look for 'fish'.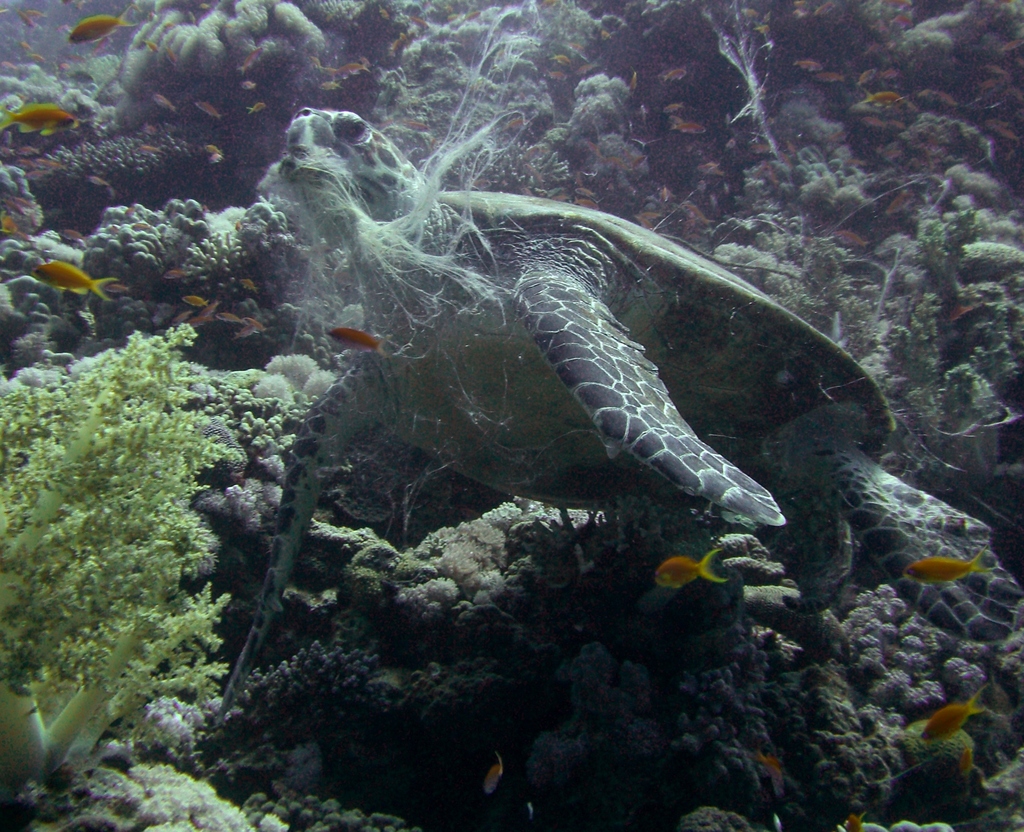
Found: 1/202/26/216.
